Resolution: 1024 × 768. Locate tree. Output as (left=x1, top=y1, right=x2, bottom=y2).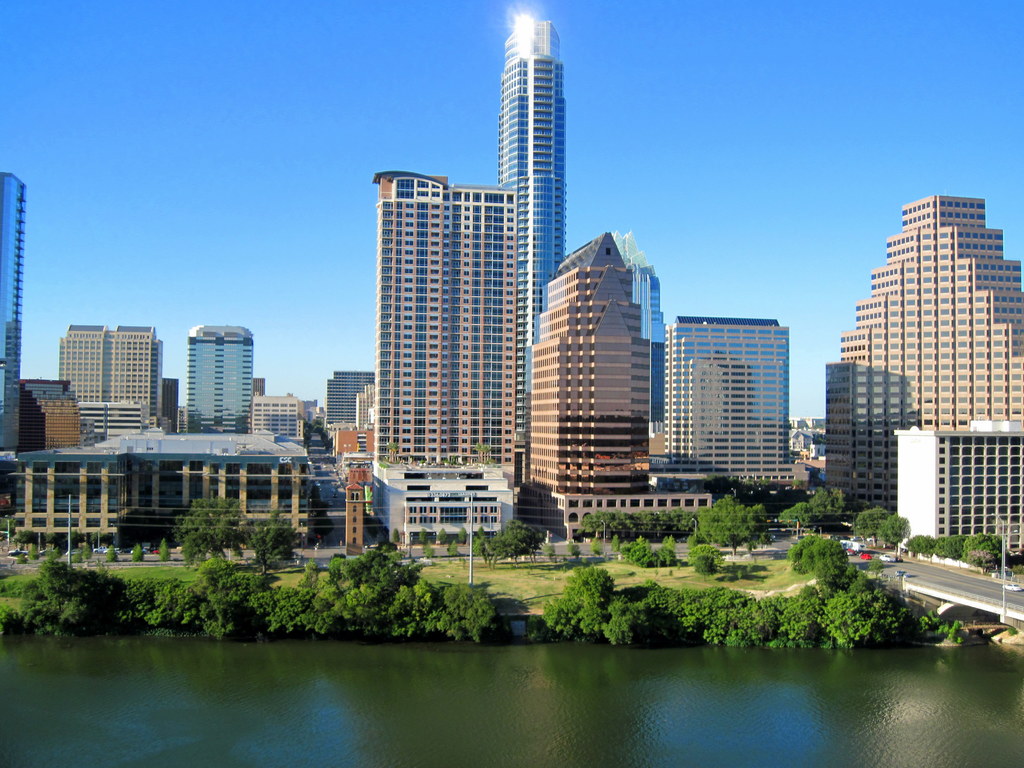
(left=813, top=544, right=856, bottom=600).
